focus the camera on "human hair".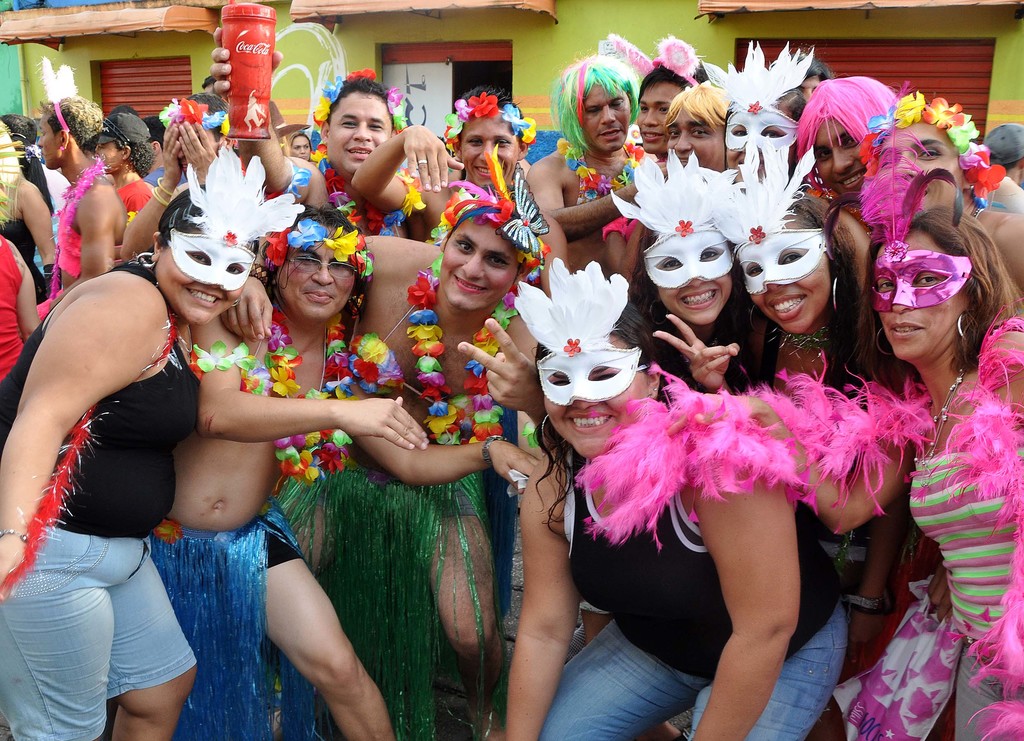
Focus region: [39, 93, 104, 154].
